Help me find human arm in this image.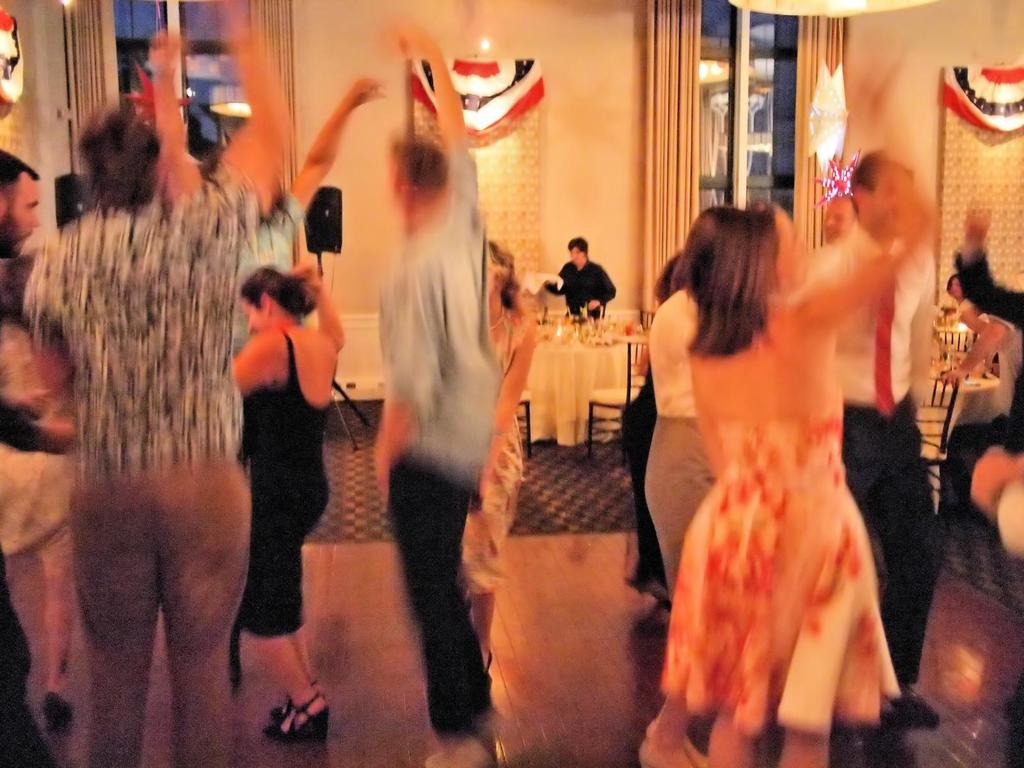
Found it: x1=289, y1=264, x2=344, y2=356.
